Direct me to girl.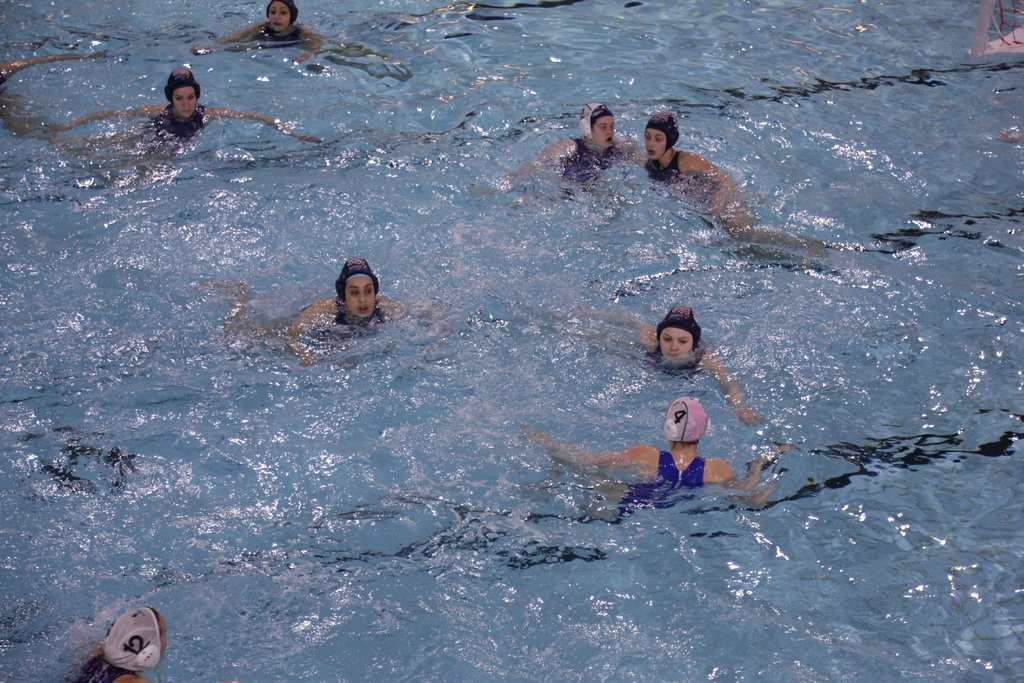
Direction: (x1=54, y1=65, x2=319, y2=170).
